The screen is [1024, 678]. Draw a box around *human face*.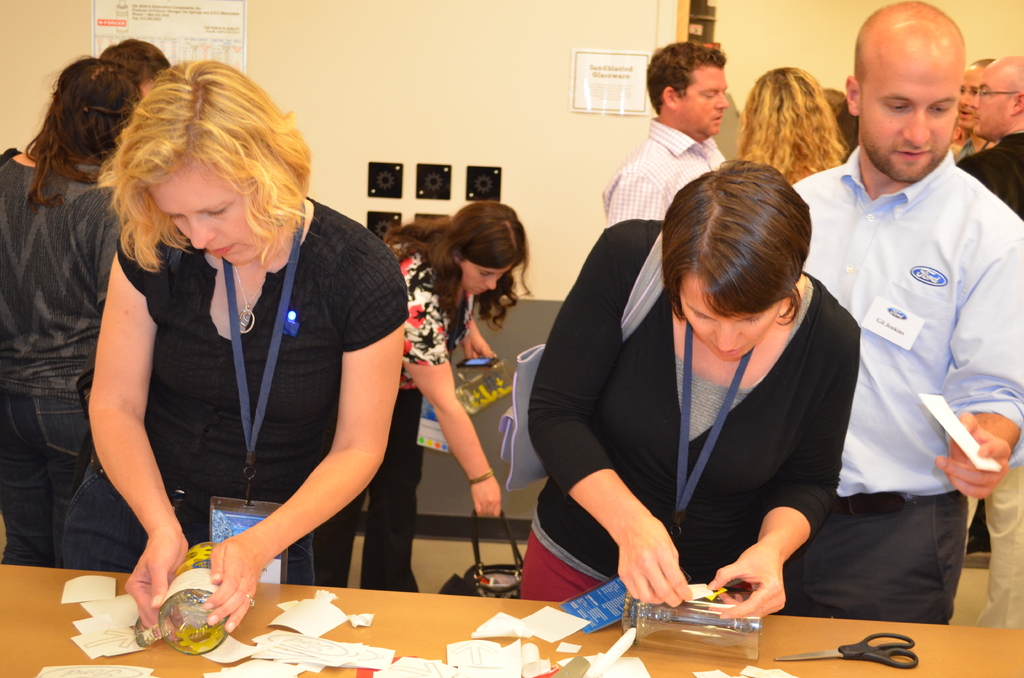
{"x1": 678, "y1": 277, "x2": 781, "y2": 360}.
